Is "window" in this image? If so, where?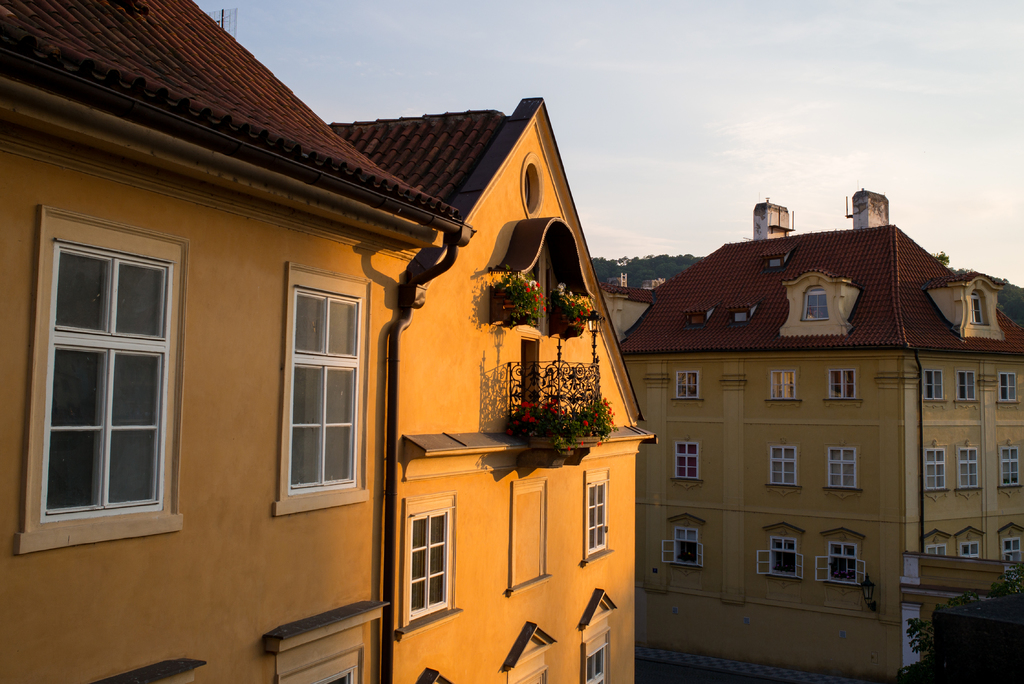
Yes, at <box>997,442,1022,488</box>.
